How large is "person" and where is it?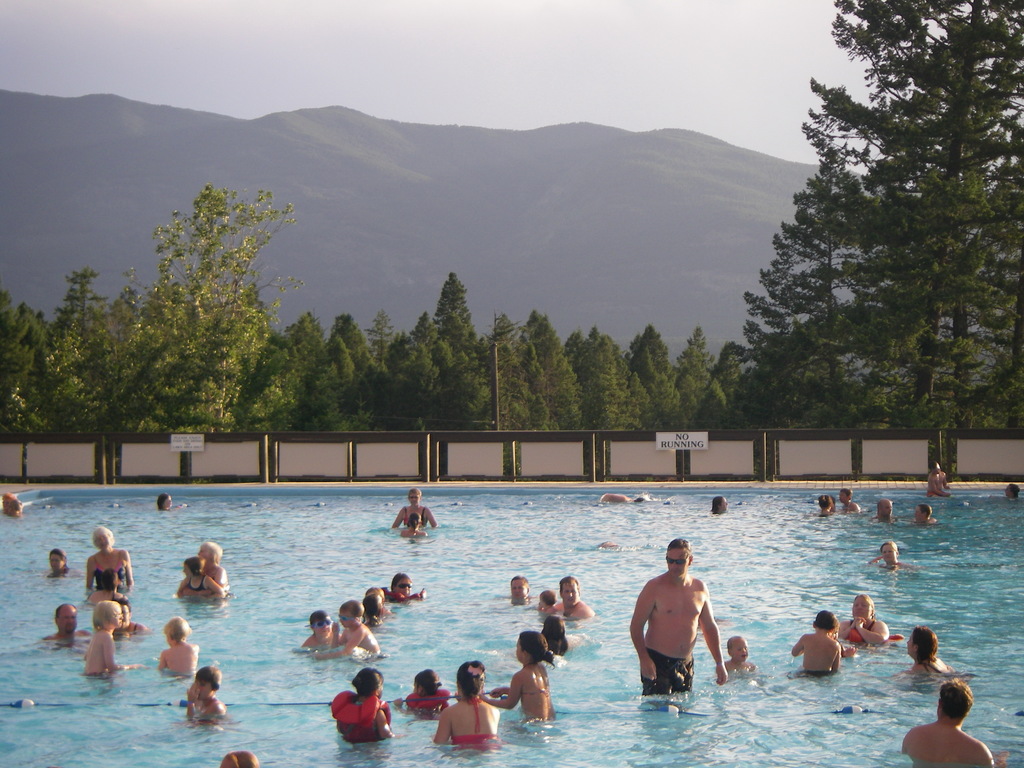
Bounding box: 153 614 202 676.
